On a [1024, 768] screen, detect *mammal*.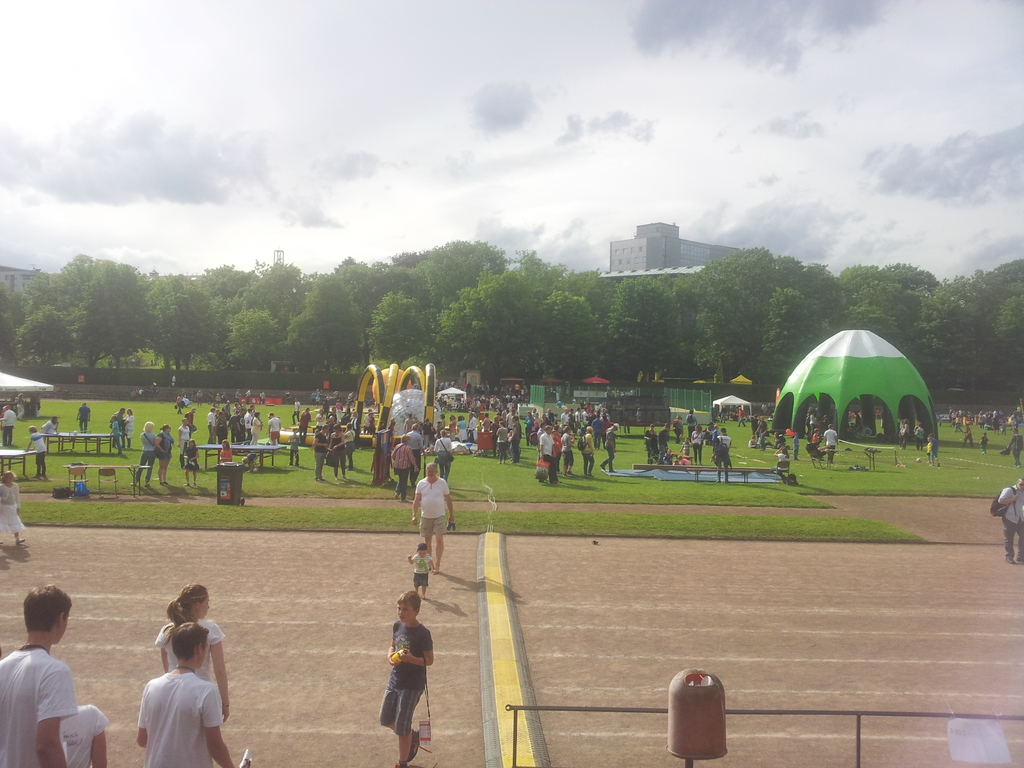
929,436,941,461.
